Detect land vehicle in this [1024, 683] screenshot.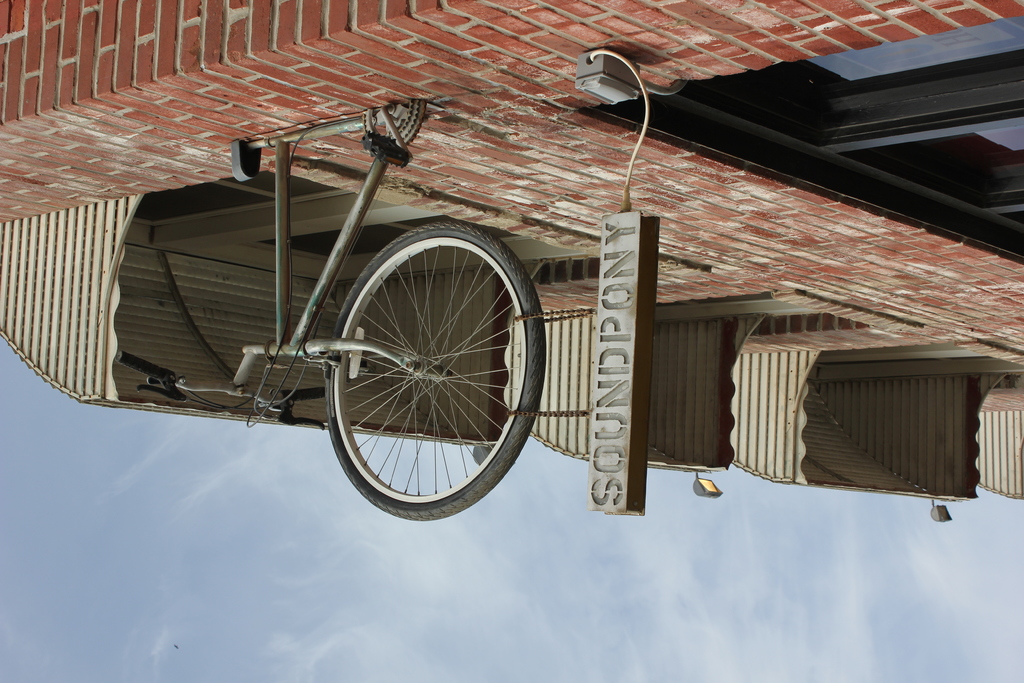
Detection: [112,100,543,523].
